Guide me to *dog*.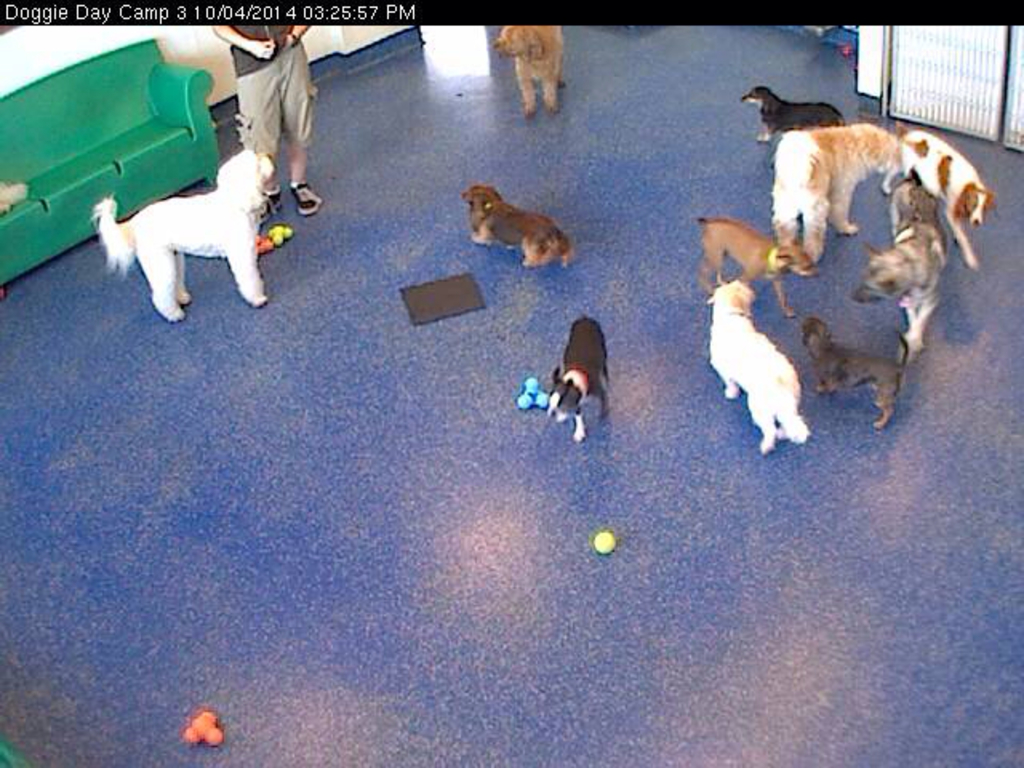
Guidance: 901, 122, 1003, 267.
